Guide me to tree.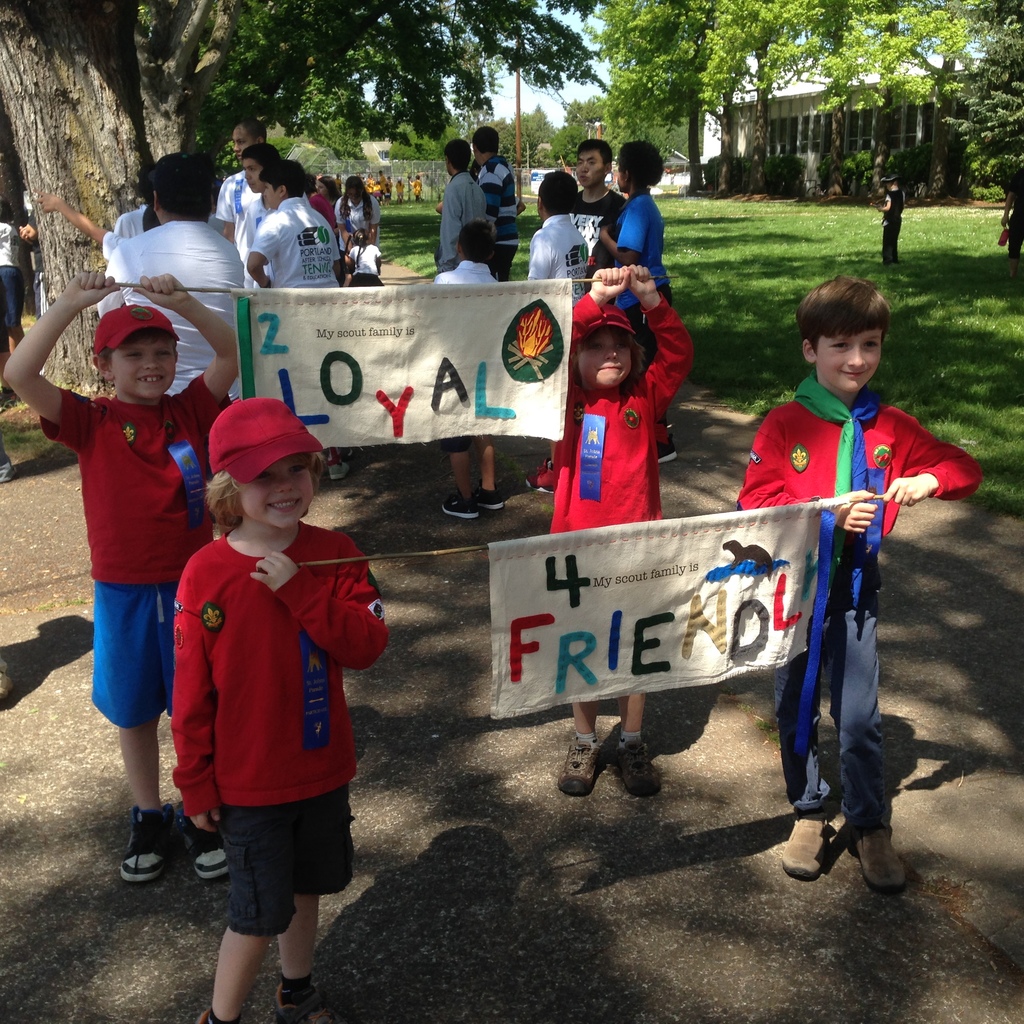
Guidance: (x1=735, y1=0, x2=820, y2=106).
